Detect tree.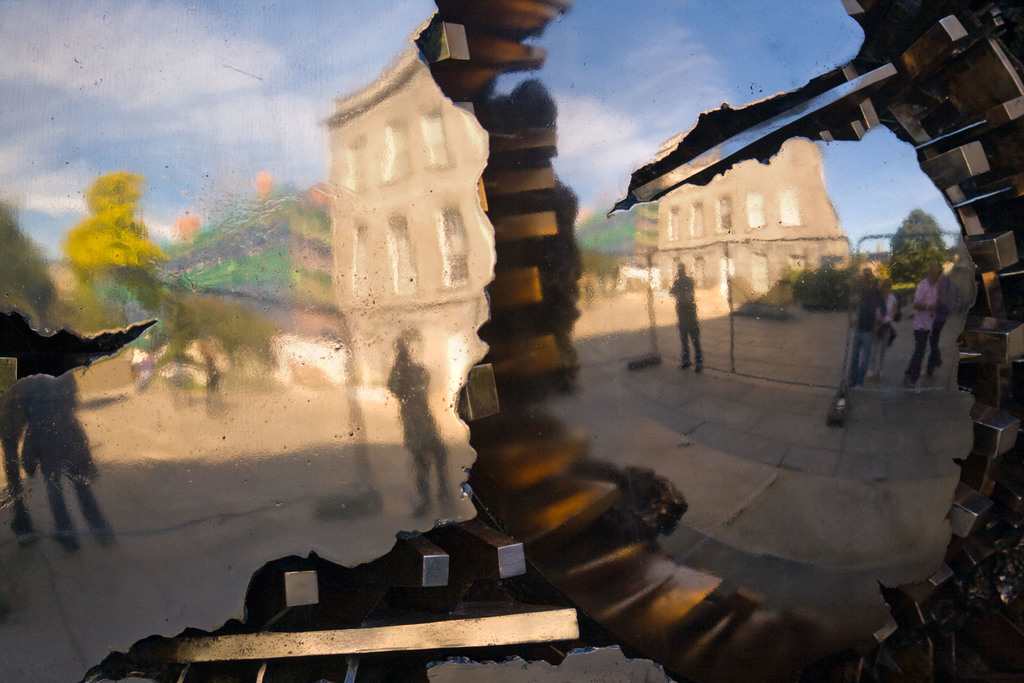
Detected at box=[886, 206, 951, 286].
